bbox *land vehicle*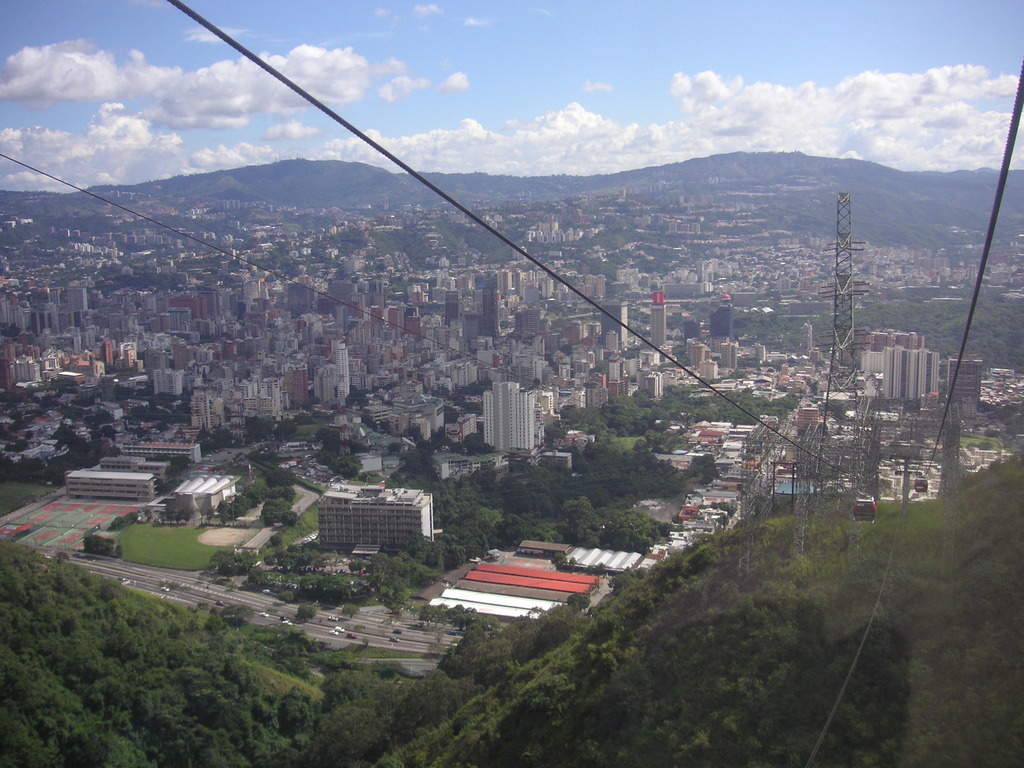
333:625:346:631
